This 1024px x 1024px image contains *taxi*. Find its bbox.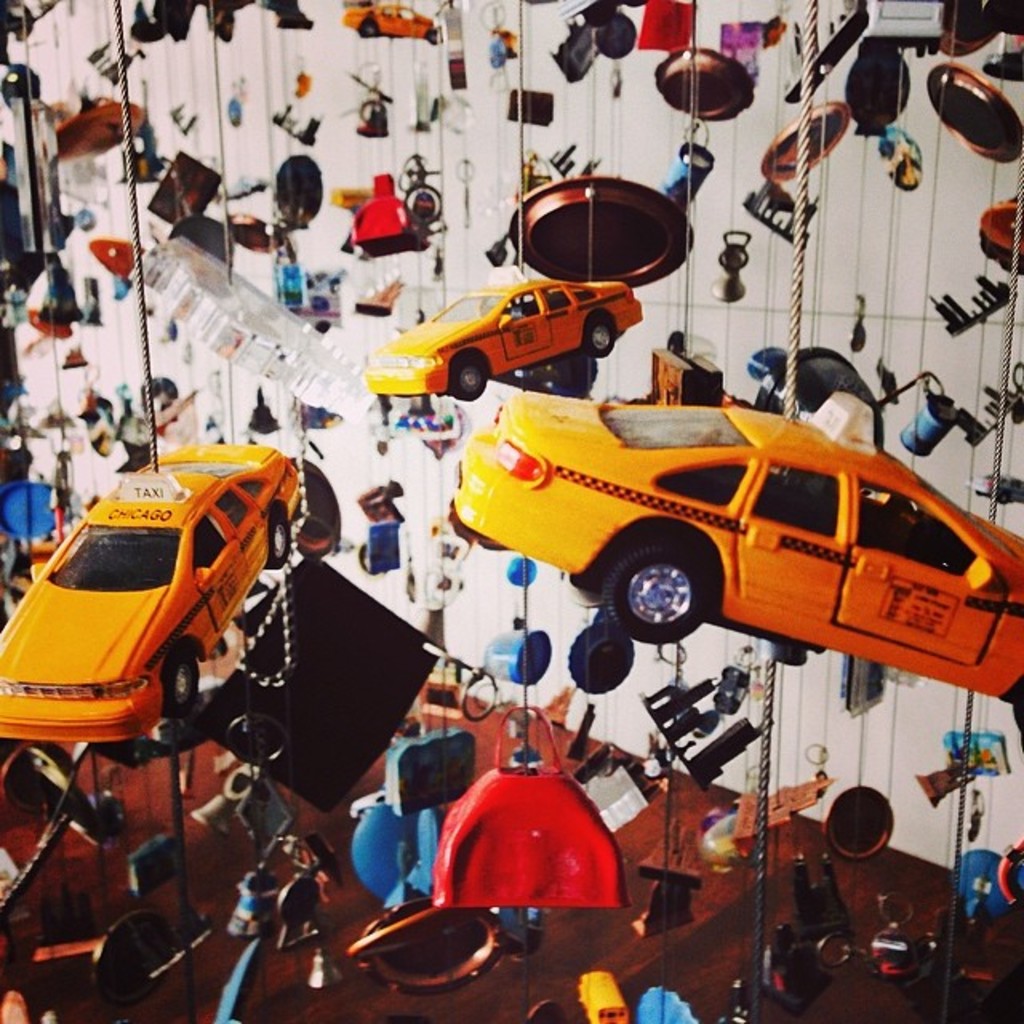
bbox(413, 371, 1003, 699).
